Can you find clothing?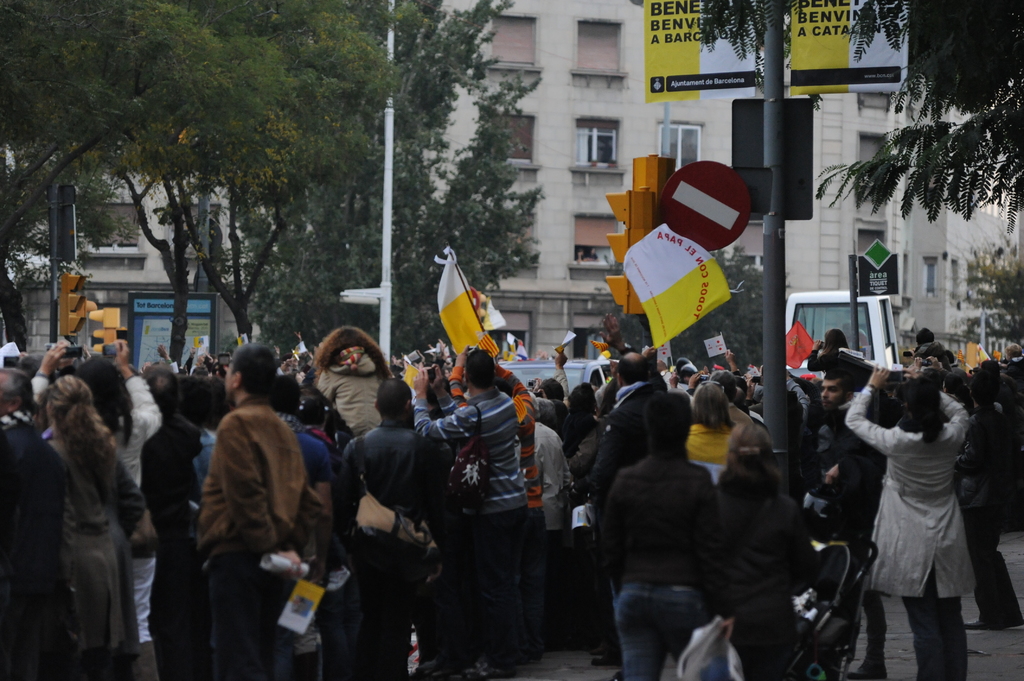
Yes, bounding box: <bbox>850, 373, 996, 636</bbox>.
